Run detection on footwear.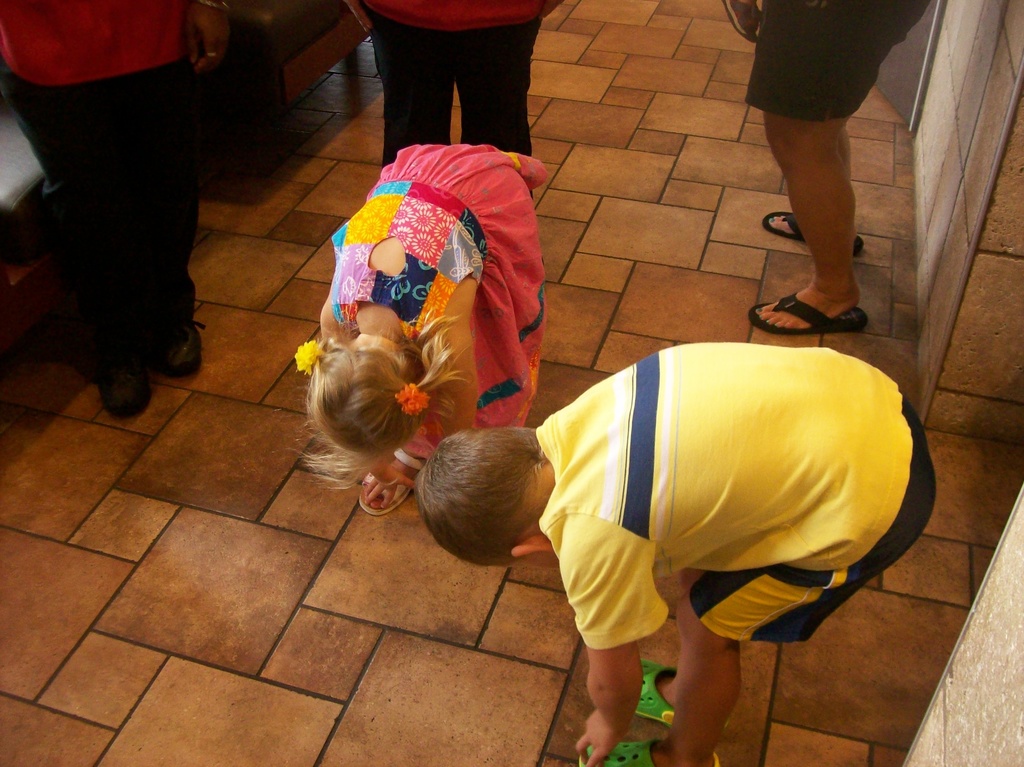
Result: (x1=765, y1=205, x2=864, y2=252).
